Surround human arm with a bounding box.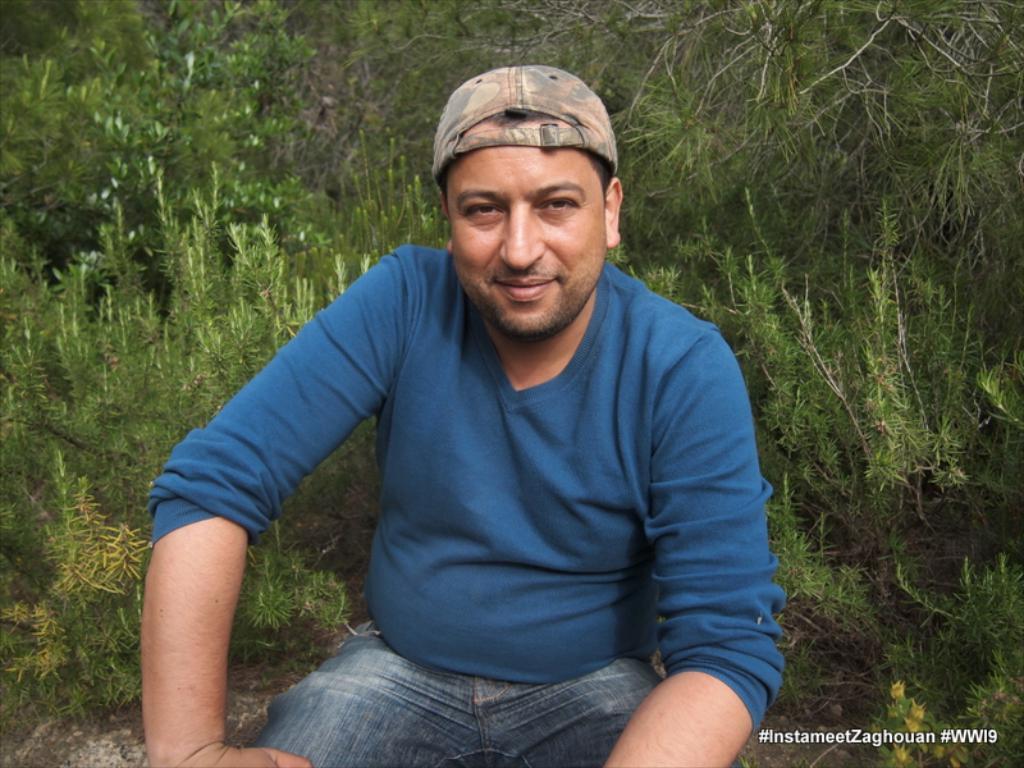
603,346,787,767.
